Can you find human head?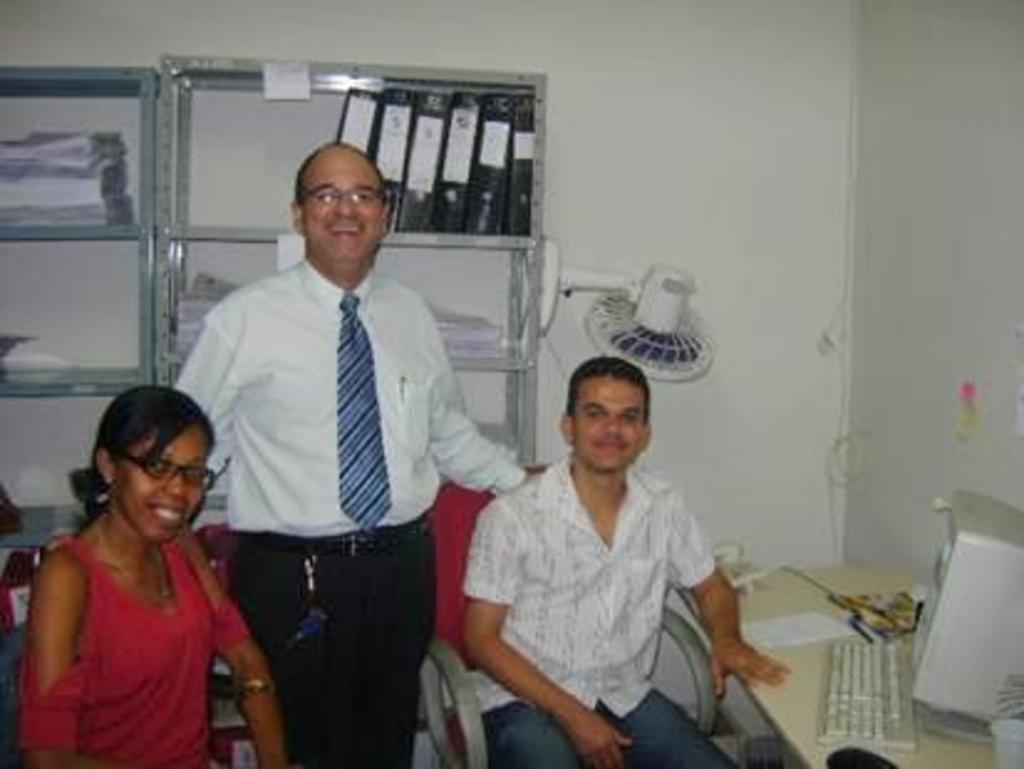
Yes, bounding box: [558,355,660,476].
